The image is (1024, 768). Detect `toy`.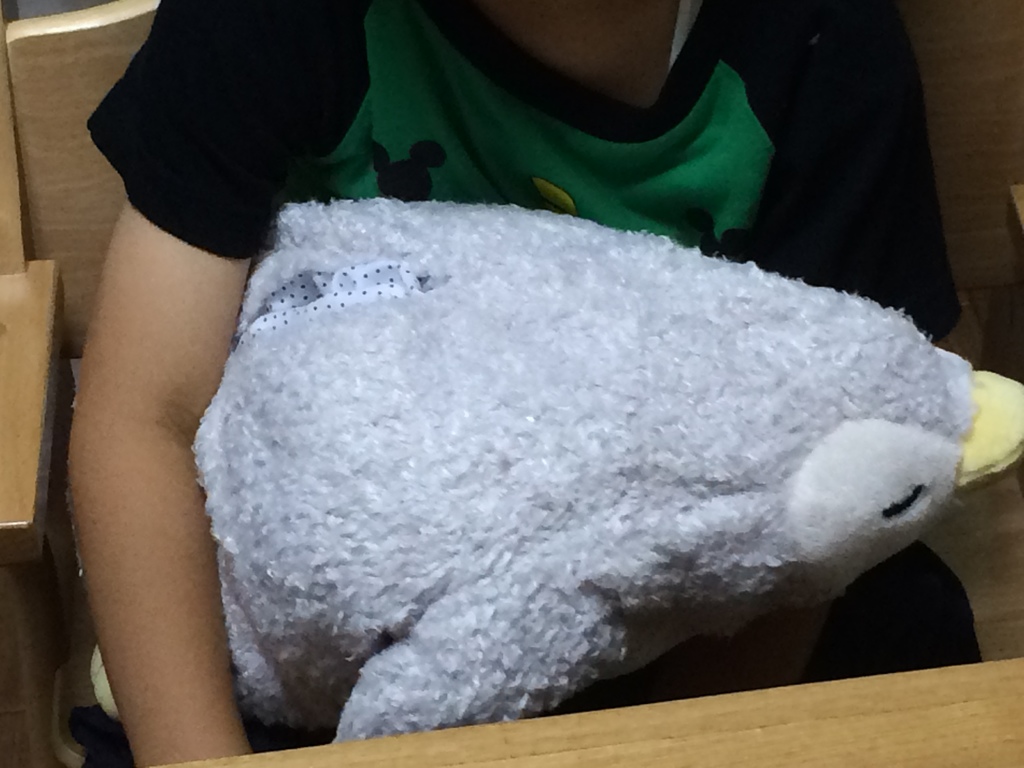
Detection: BBox(0, 0, 118, 27).
